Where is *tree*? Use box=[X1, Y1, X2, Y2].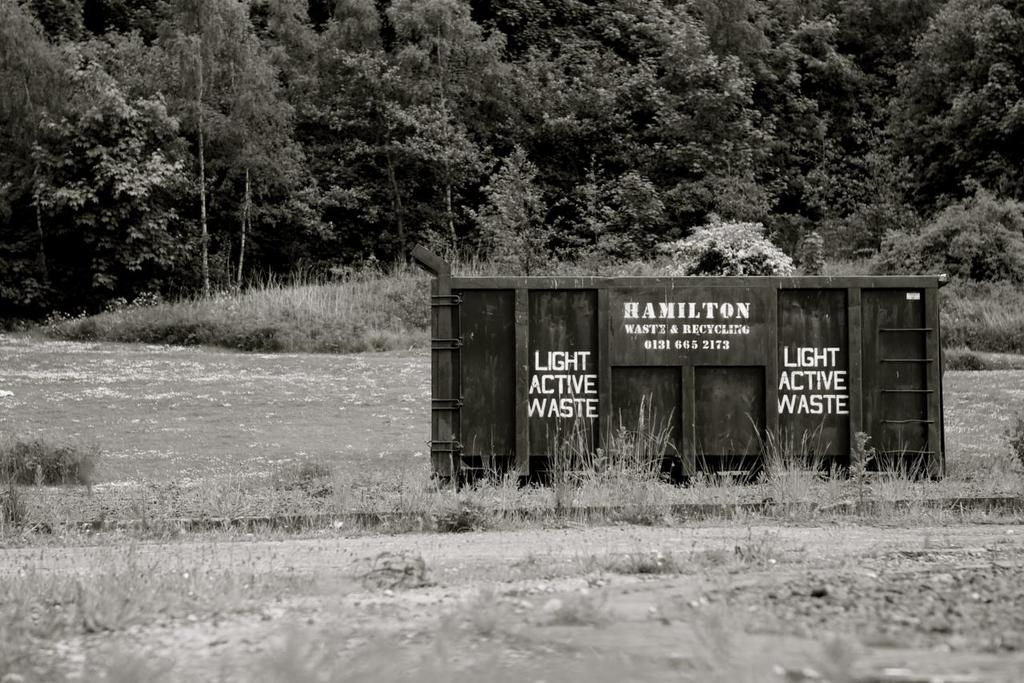
box=[578, 46, 777, 207].
